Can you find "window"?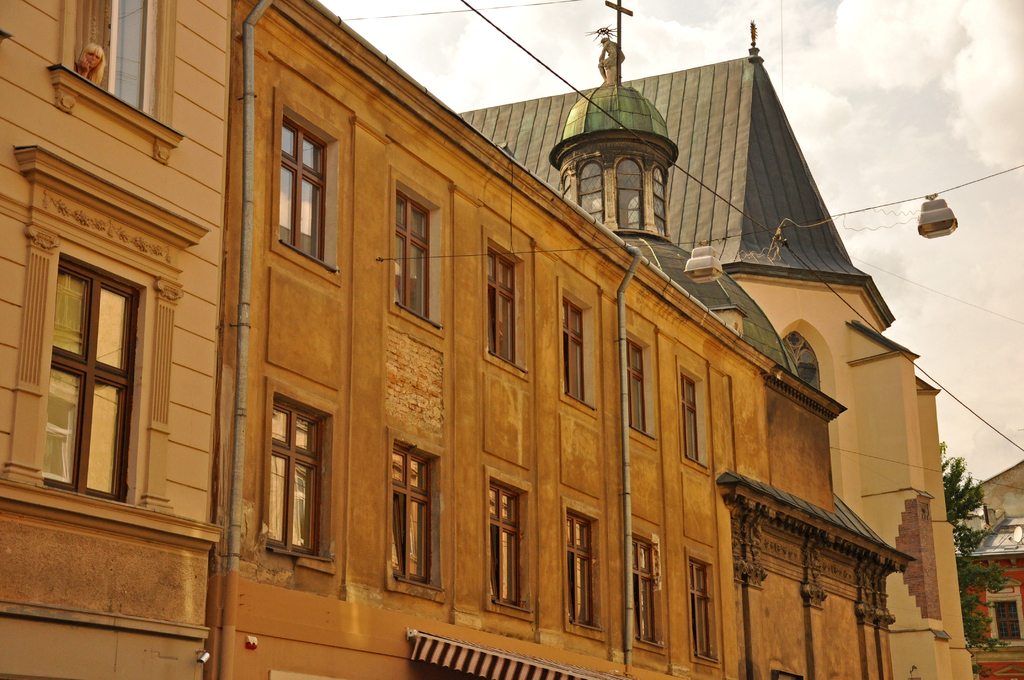
Yes, bounding box: crop(625, 335, 651, 439).
